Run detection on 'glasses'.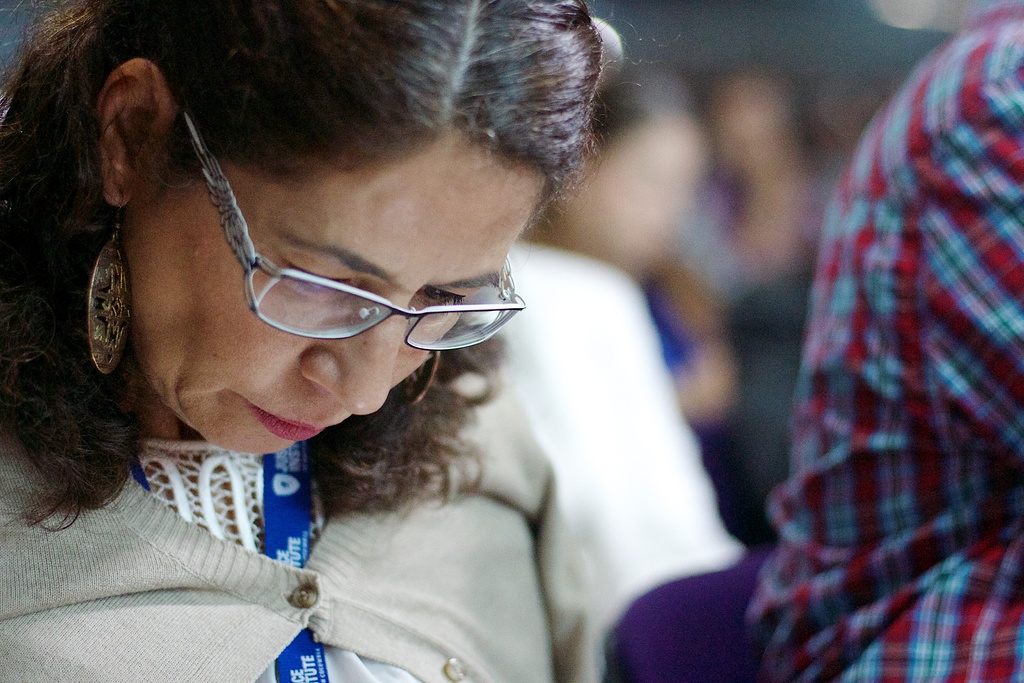
Result: <bbox>103, 156, 555, 352</bbox>.
